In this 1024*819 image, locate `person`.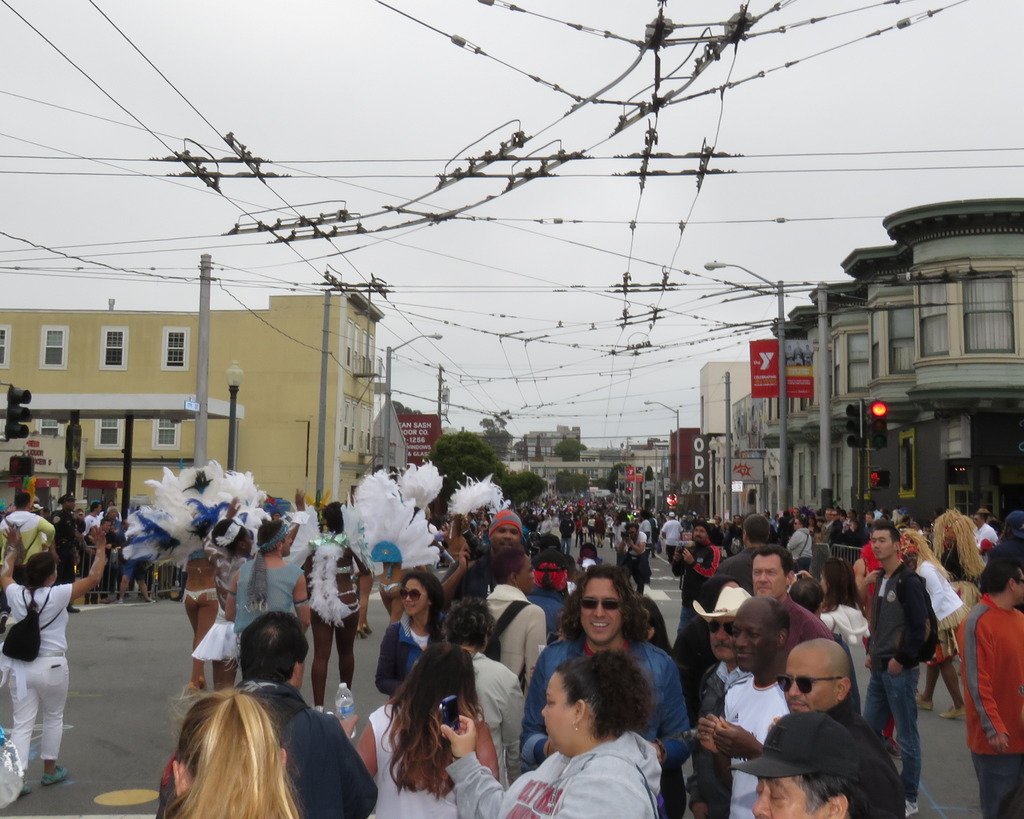
Bounding box: 459, 555, 540, 698.
